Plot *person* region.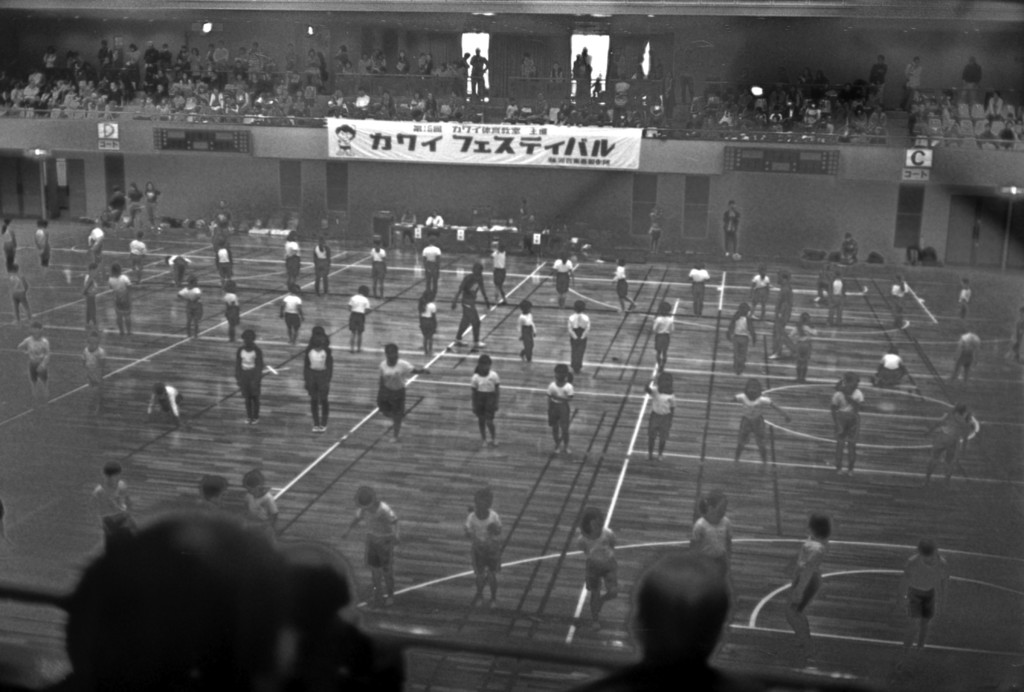
Plotted at box(784, 513, 824, 659).
